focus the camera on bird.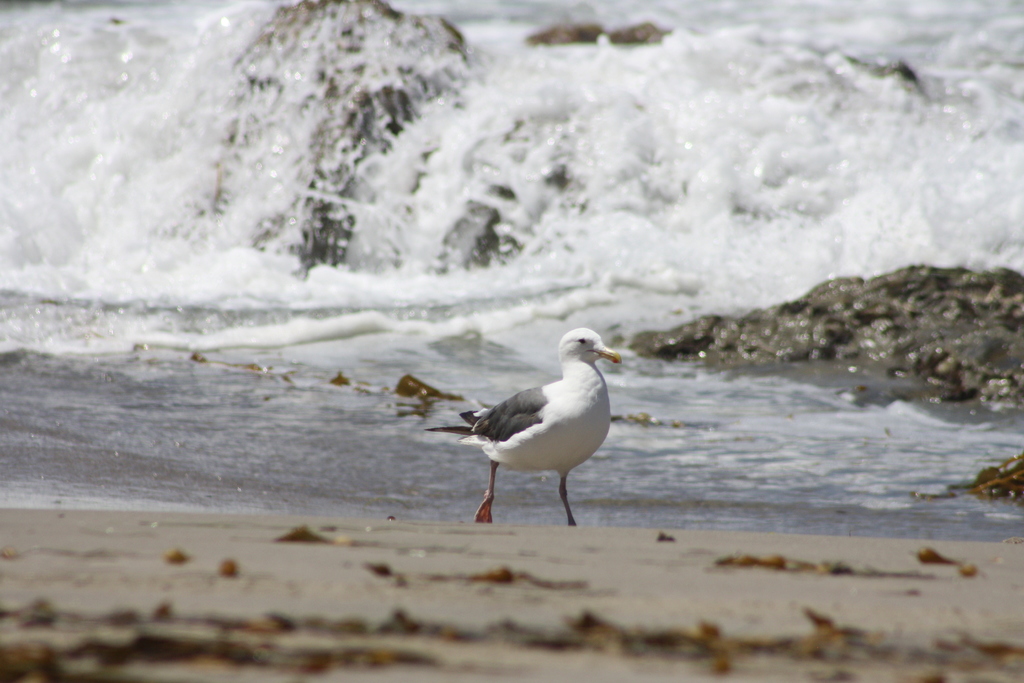
Focus region: region(437, 328, 636, 515).
